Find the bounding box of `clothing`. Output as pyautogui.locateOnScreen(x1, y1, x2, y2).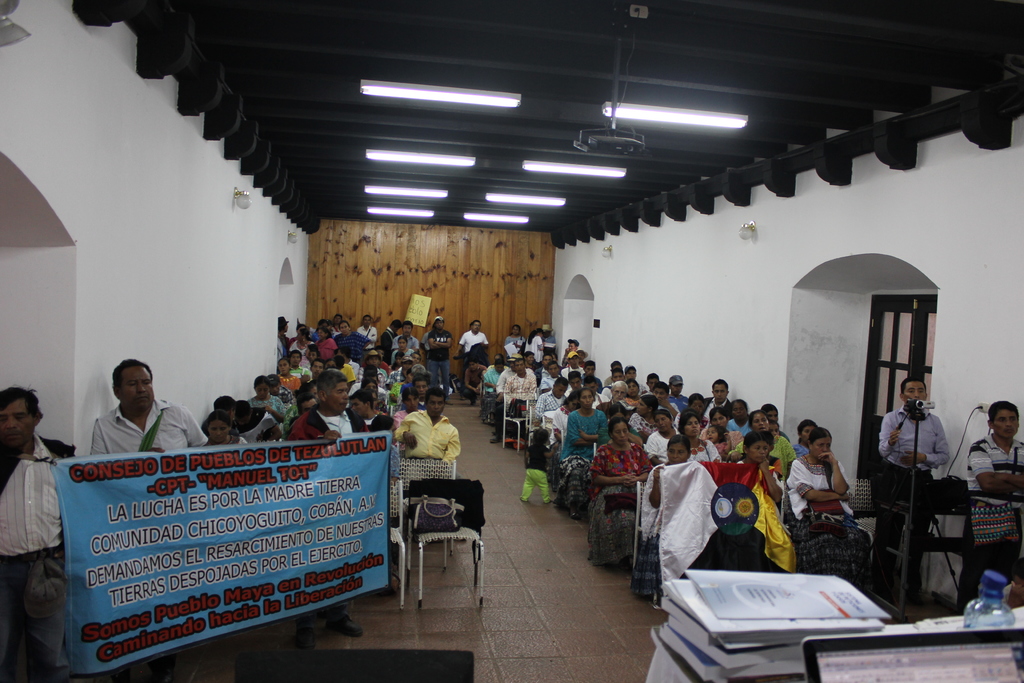
pyautogui.locateOnScreen(90, 399, 211, 459).
